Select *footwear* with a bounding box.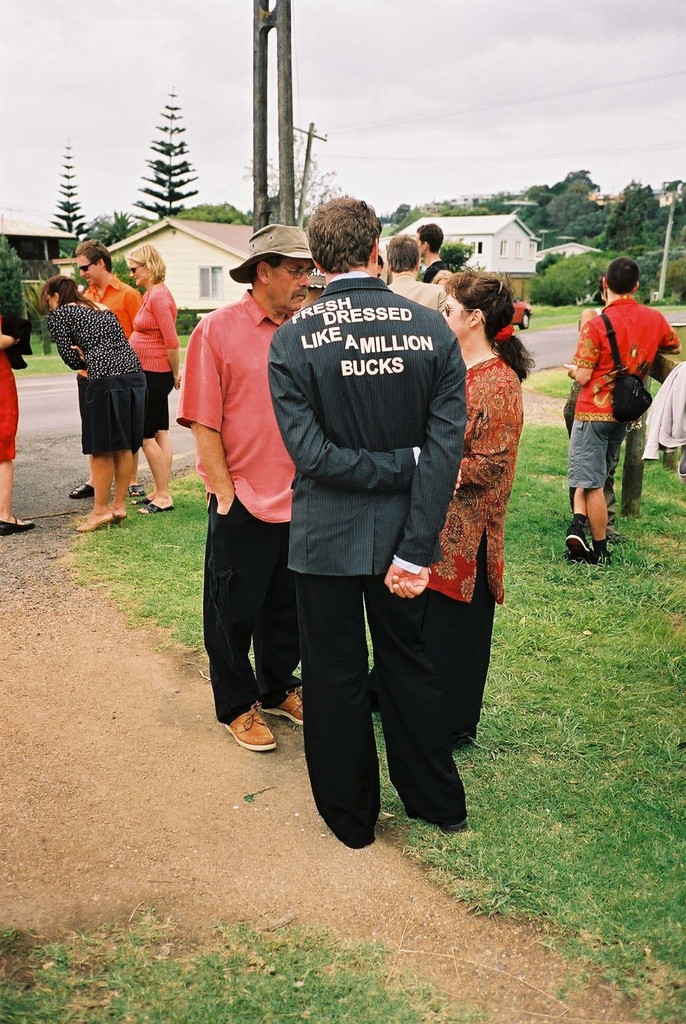
left=259, top=691, right=318, bottom=729.
